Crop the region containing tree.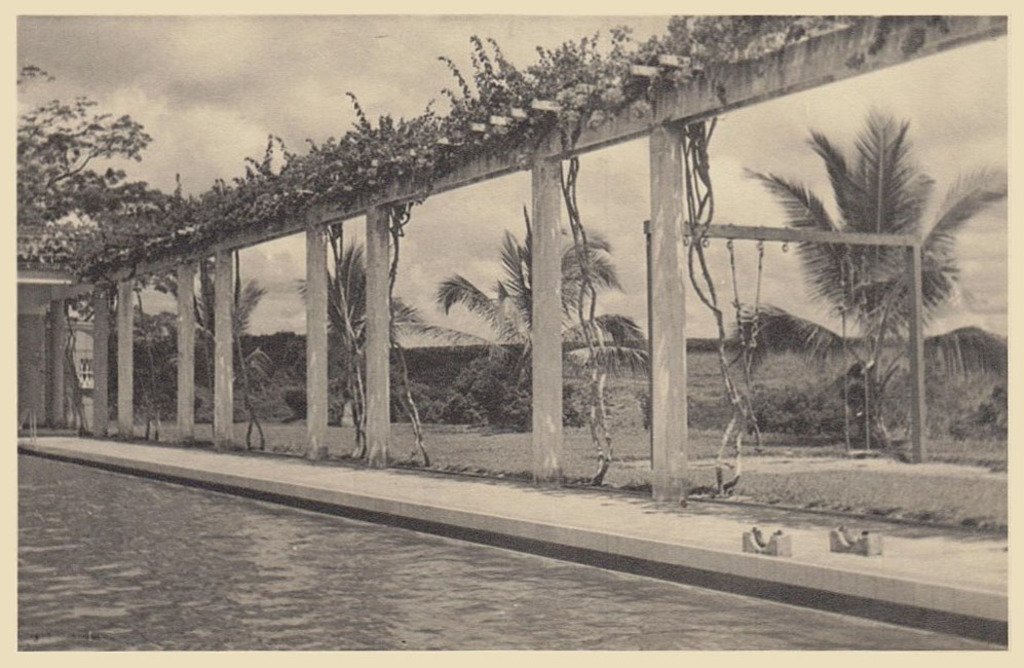
Crop region: crop(112, 286, 228, 436).
